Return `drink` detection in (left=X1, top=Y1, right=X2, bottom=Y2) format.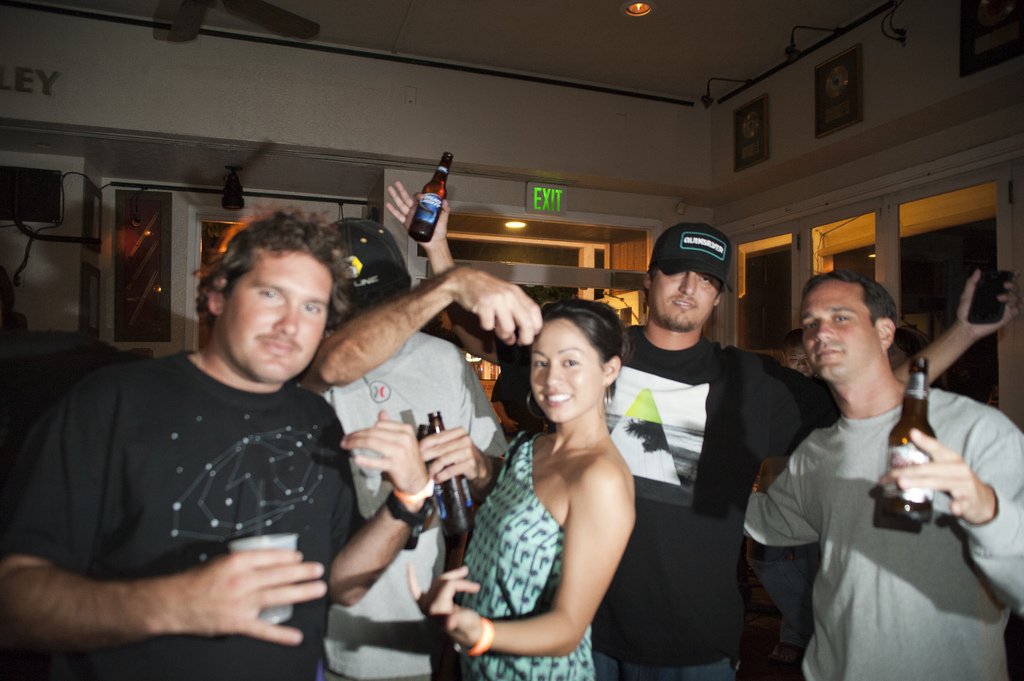
(left=261, top=603, right=292, bottom=623).
